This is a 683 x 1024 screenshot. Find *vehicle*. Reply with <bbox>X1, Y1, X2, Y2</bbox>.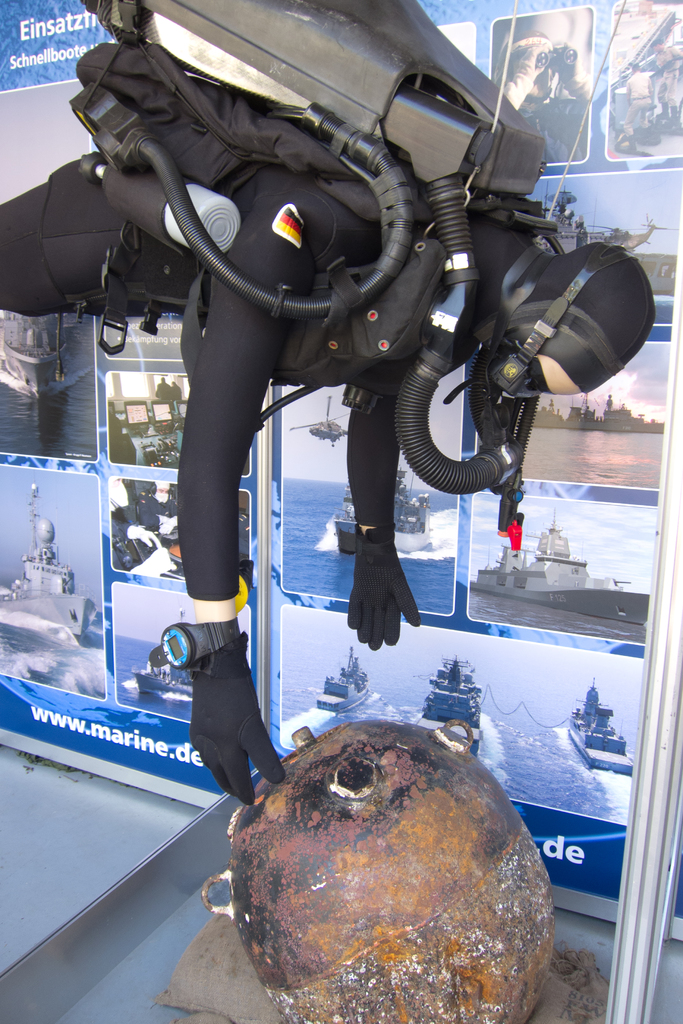
<bbox>133, 659, 195, 700</bbox>.
